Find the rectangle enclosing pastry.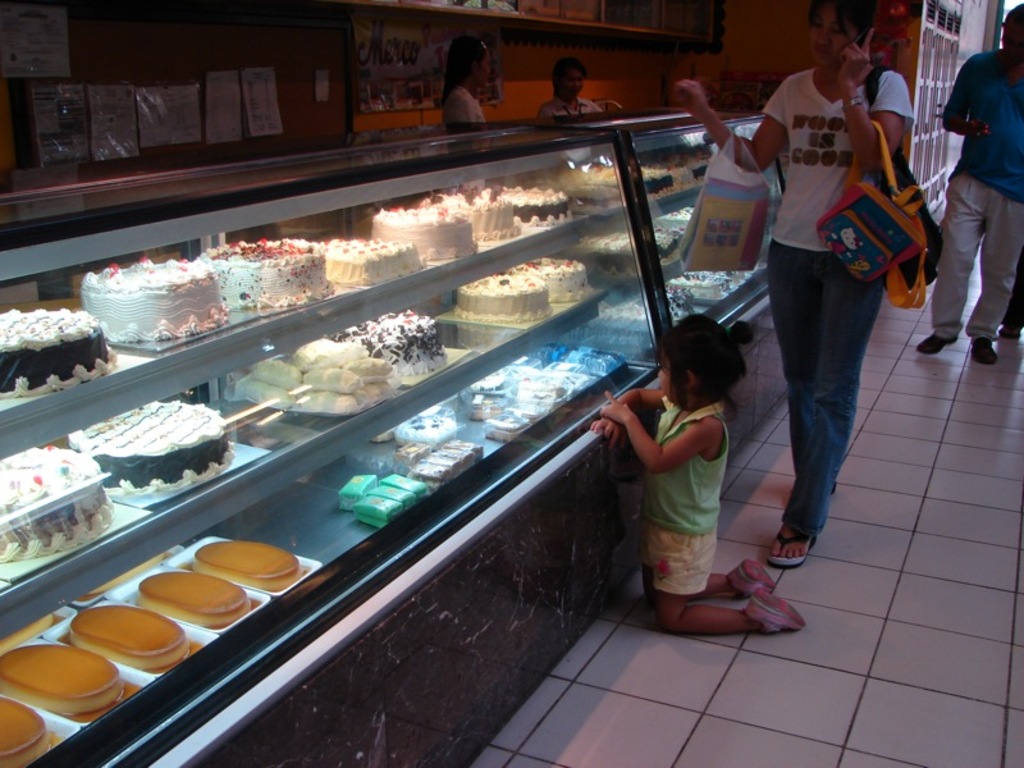
pyautogui.locateOnScreen(338, 475, 374, 509).
